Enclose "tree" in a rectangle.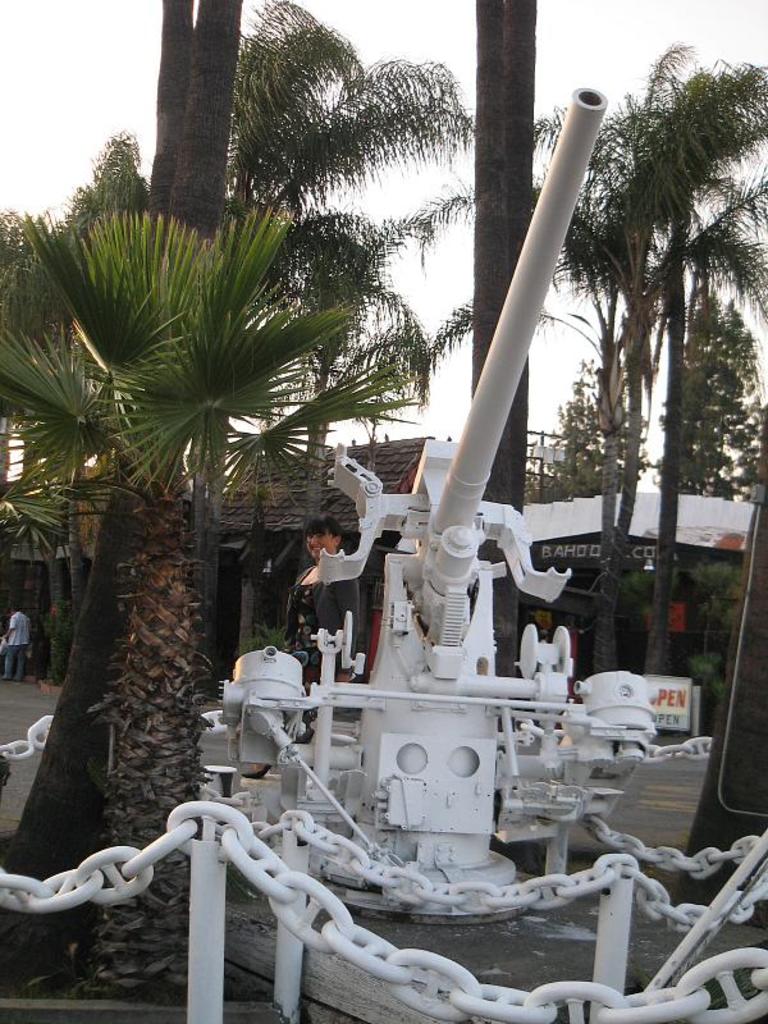
[x1=467, y1=0, x2=557, y2=879].
